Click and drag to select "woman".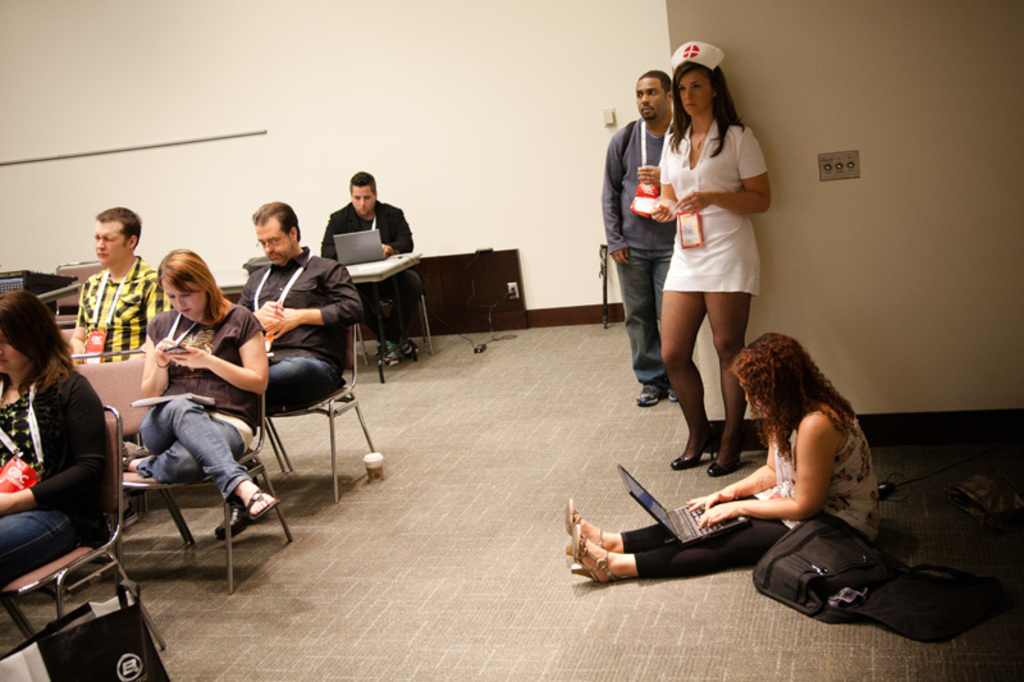
Selection: BBox(124, 251, 283, 537).
